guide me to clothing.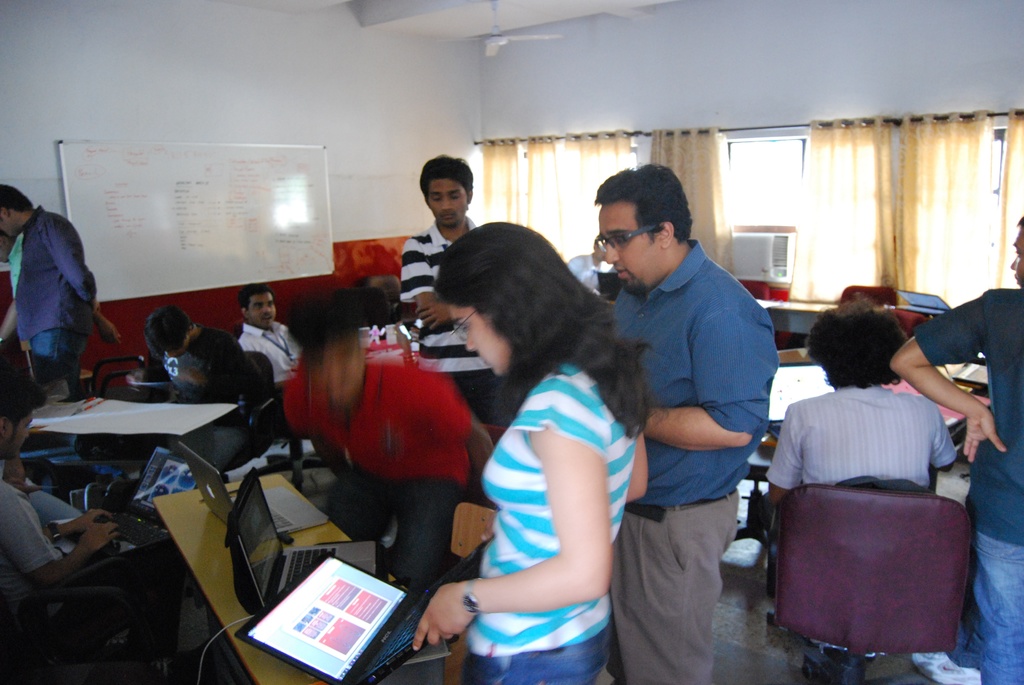
Guidance: {"x1": 604, "y1": 239, "x2": 776, "y2": 684}.
